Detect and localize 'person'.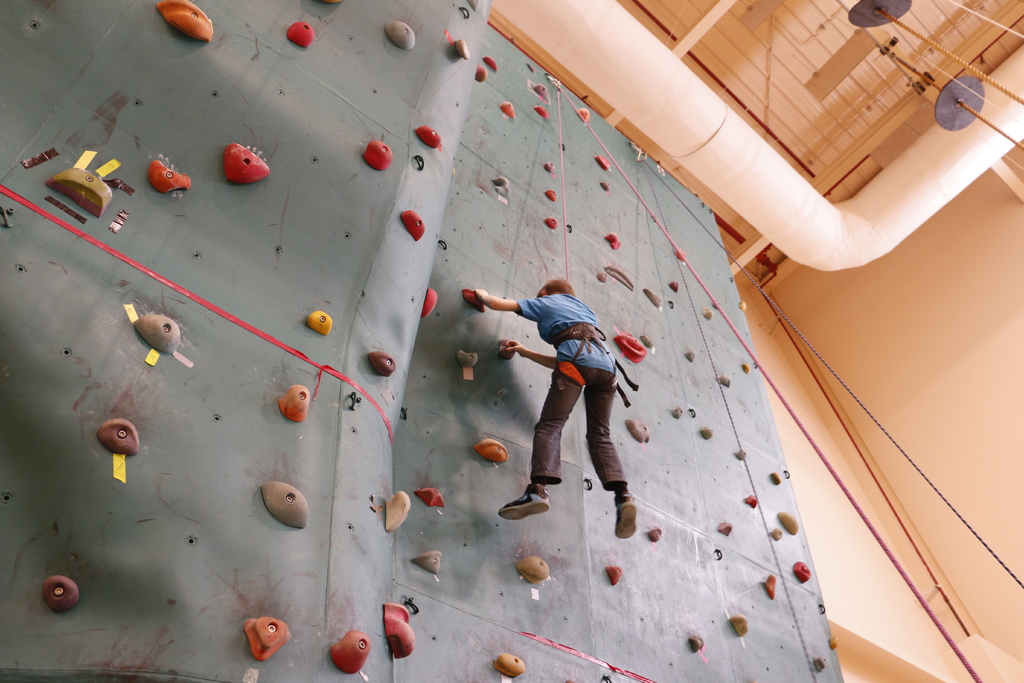
Localized at locate(497, 254, 646, 525).
